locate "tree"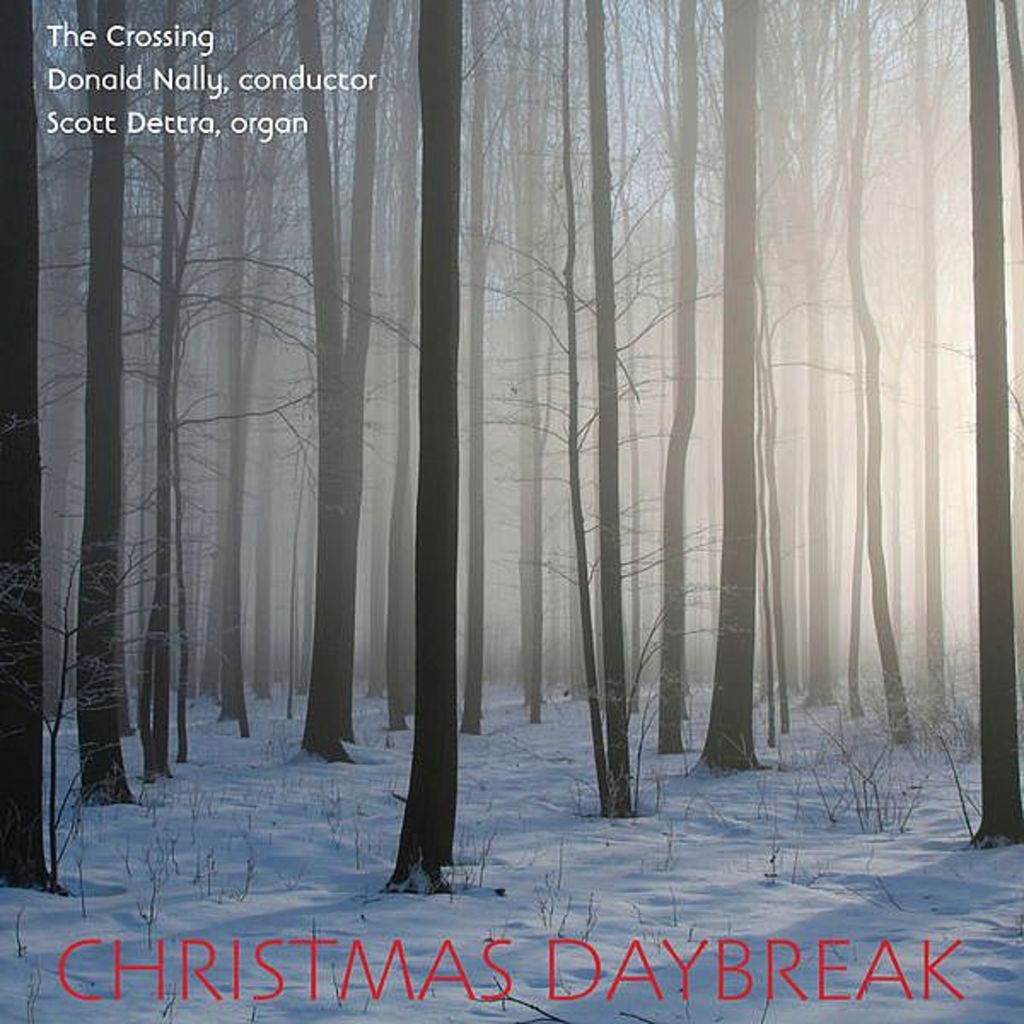
662, 0, 696, 751
